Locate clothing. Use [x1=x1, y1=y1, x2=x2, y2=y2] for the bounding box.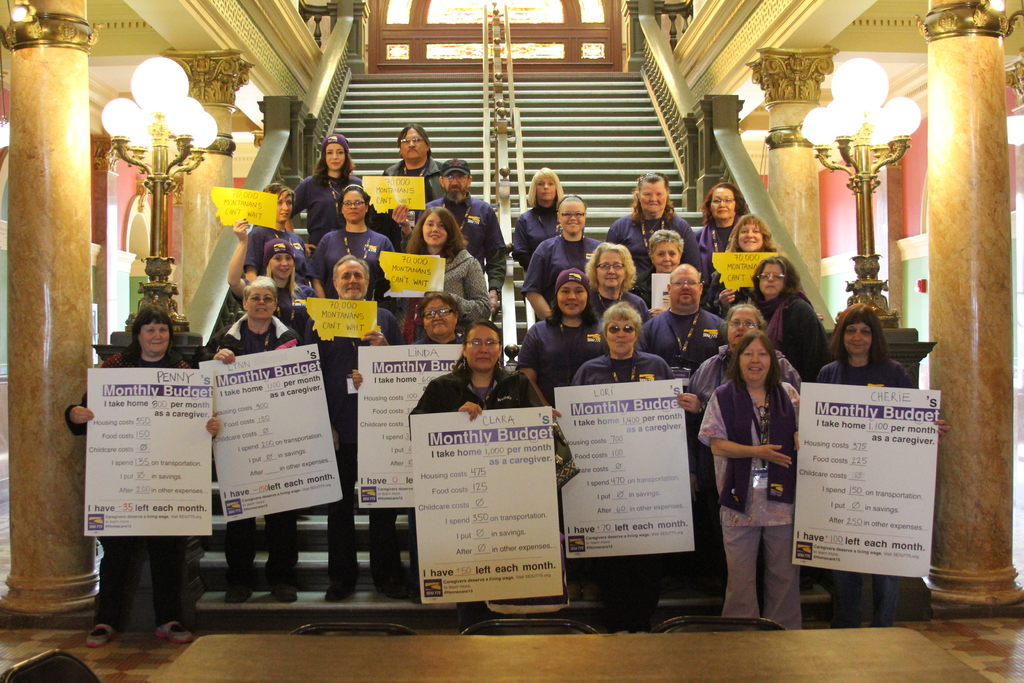
[x1=65, y1=343, x2=206, y2=635].
